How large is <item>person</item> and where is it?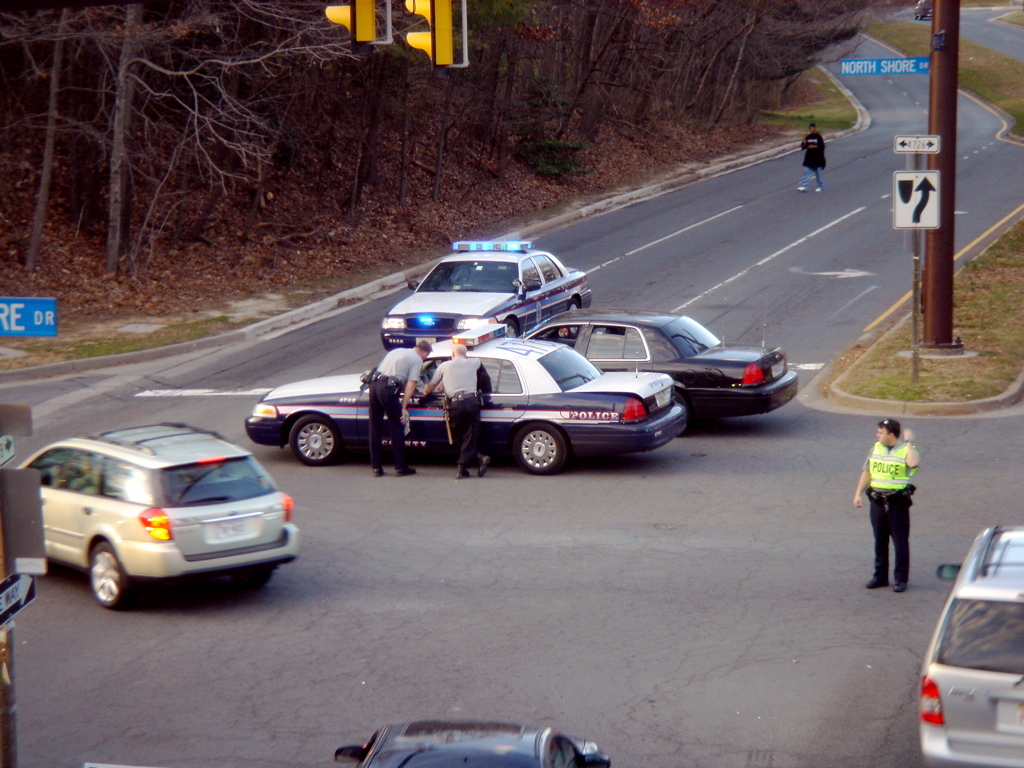
Bounding box: Rect(856, 419, 923, 591).
